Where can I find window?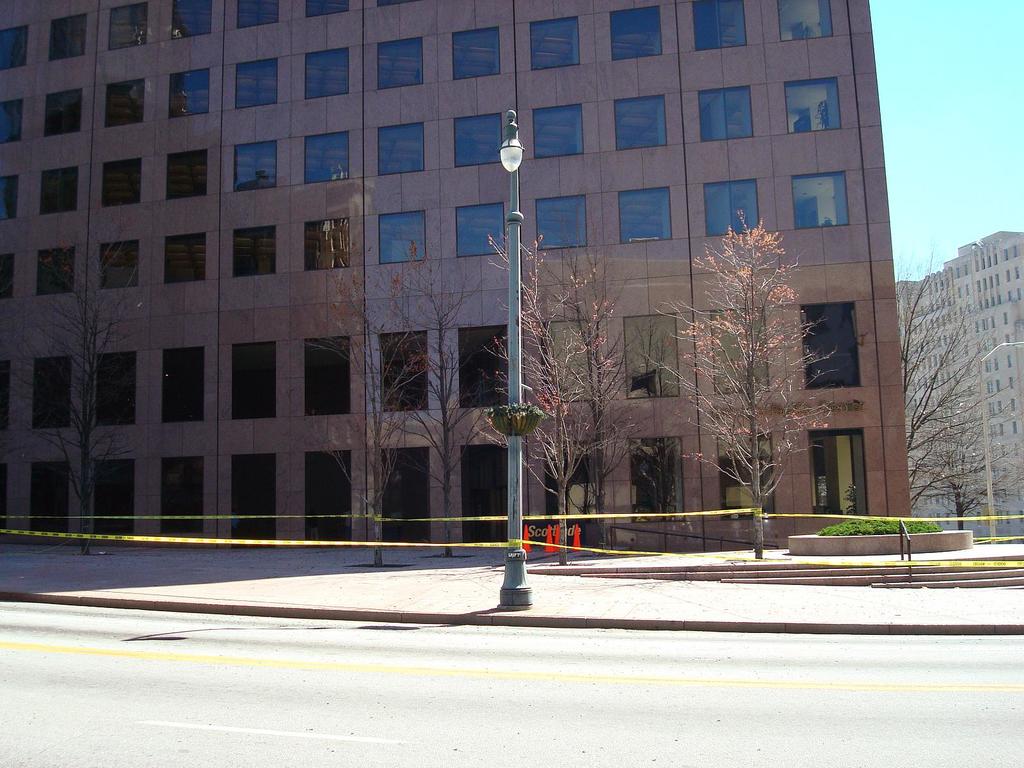
You can find it at pyautogui.locateOnScreen(609, 94, 673, 147).
